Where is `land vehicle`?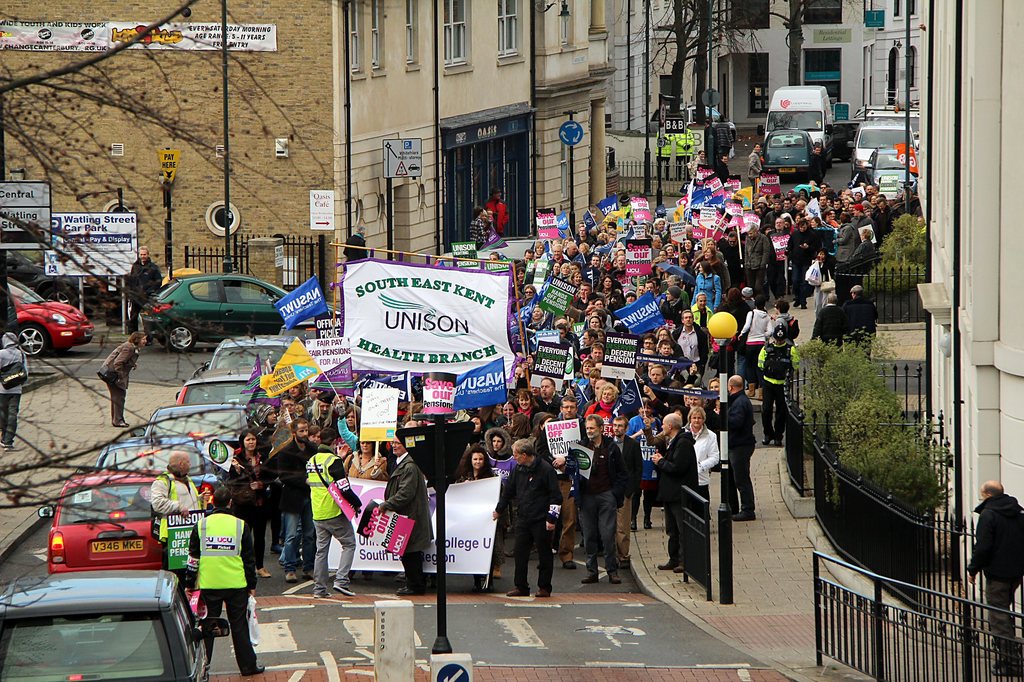
BBox(853, 122, 917, 178).
